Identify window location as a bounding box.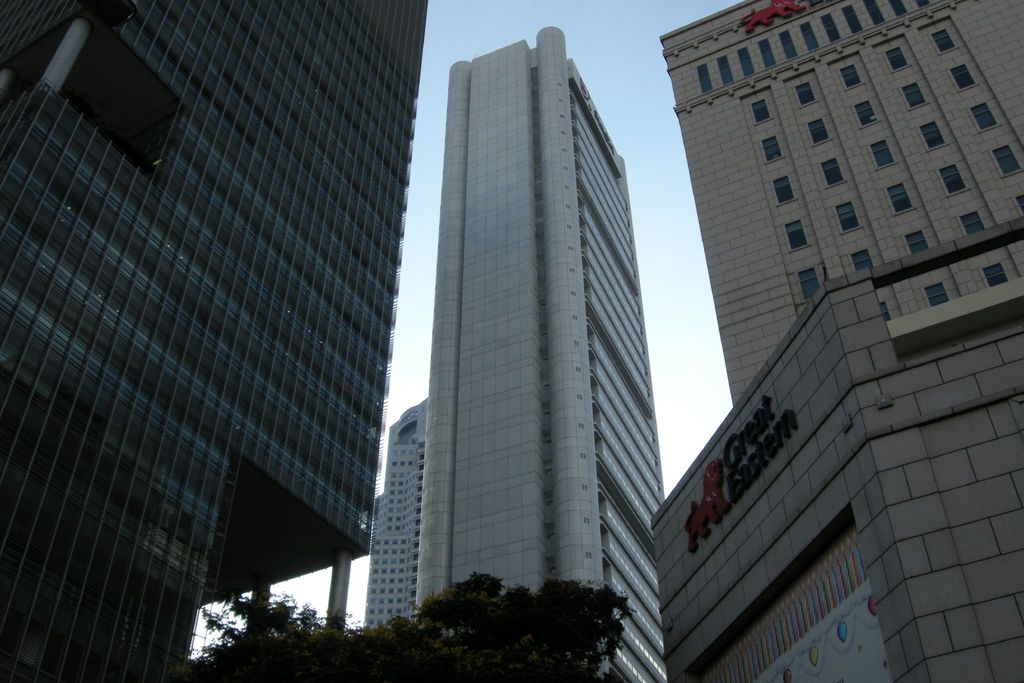
select_region(916, 119, 950, 153).
